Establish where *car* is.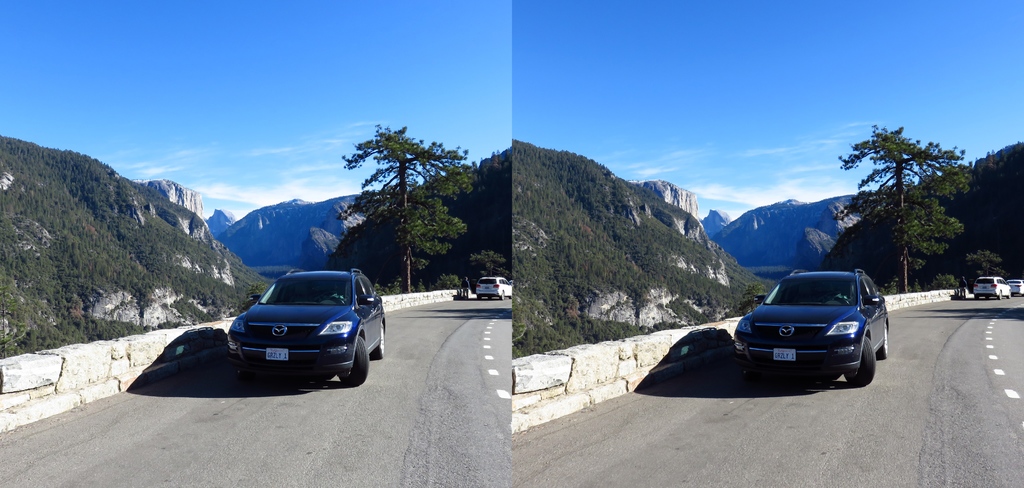
Established at pyautogui.locateOnScreen(1010, 278, 1022, 296).
